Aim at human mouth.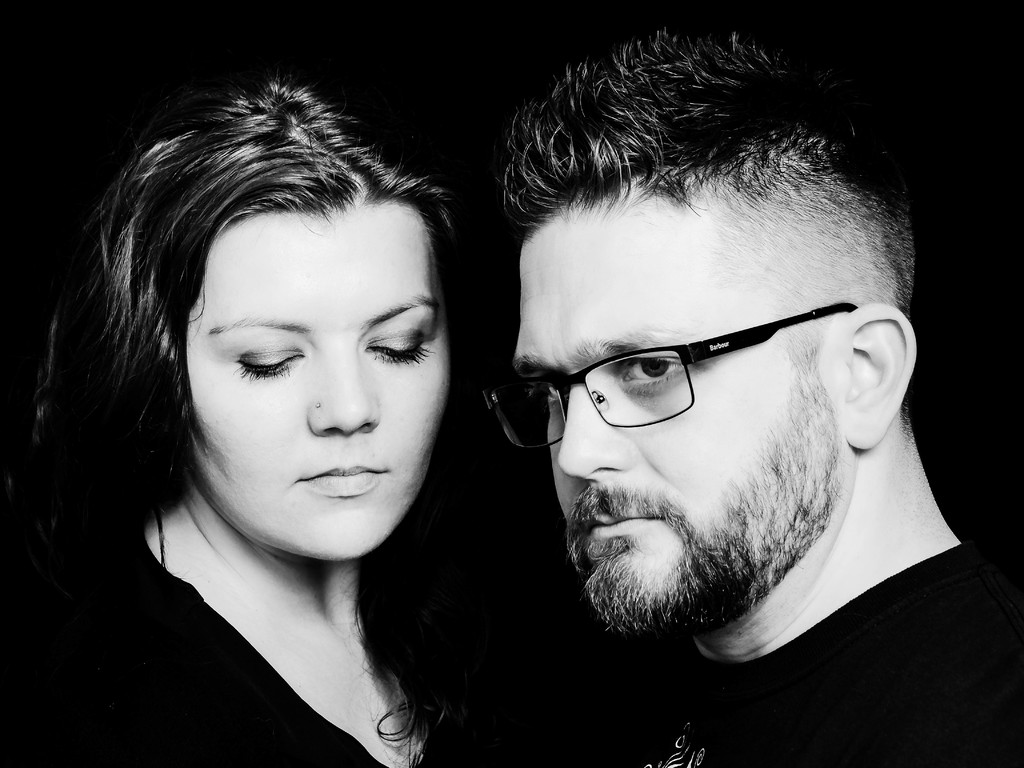
Aimed at x1=584 y1=508 x2=666 y2=544.
